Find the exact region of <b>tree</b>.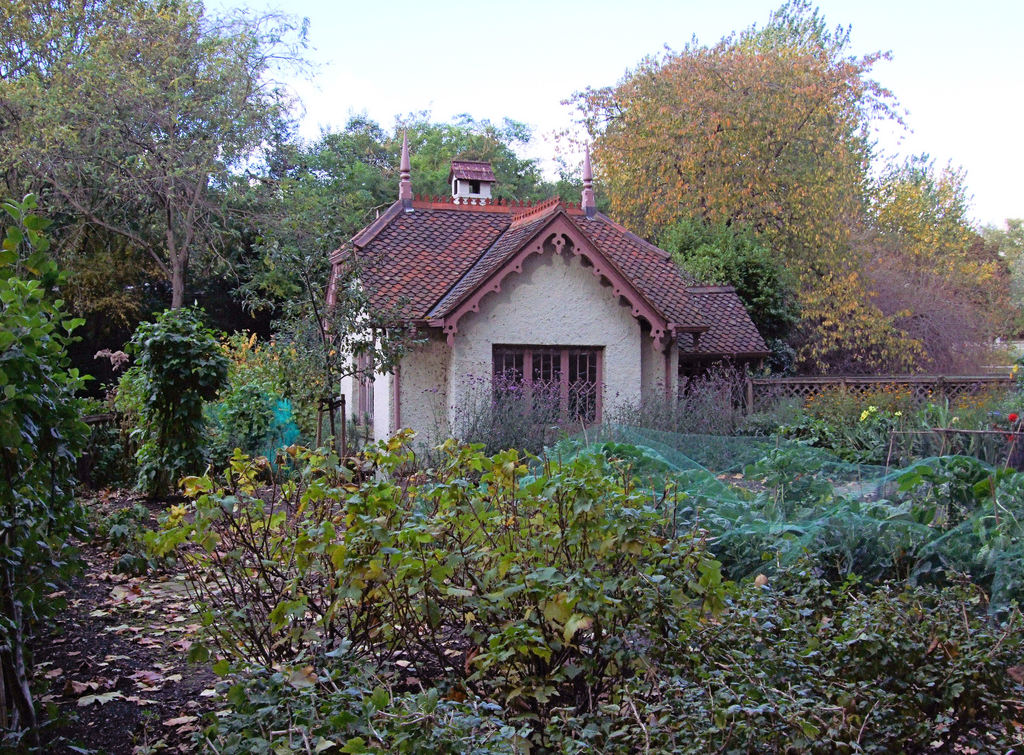
Exact region: locate(266, 107, 550, 236).
